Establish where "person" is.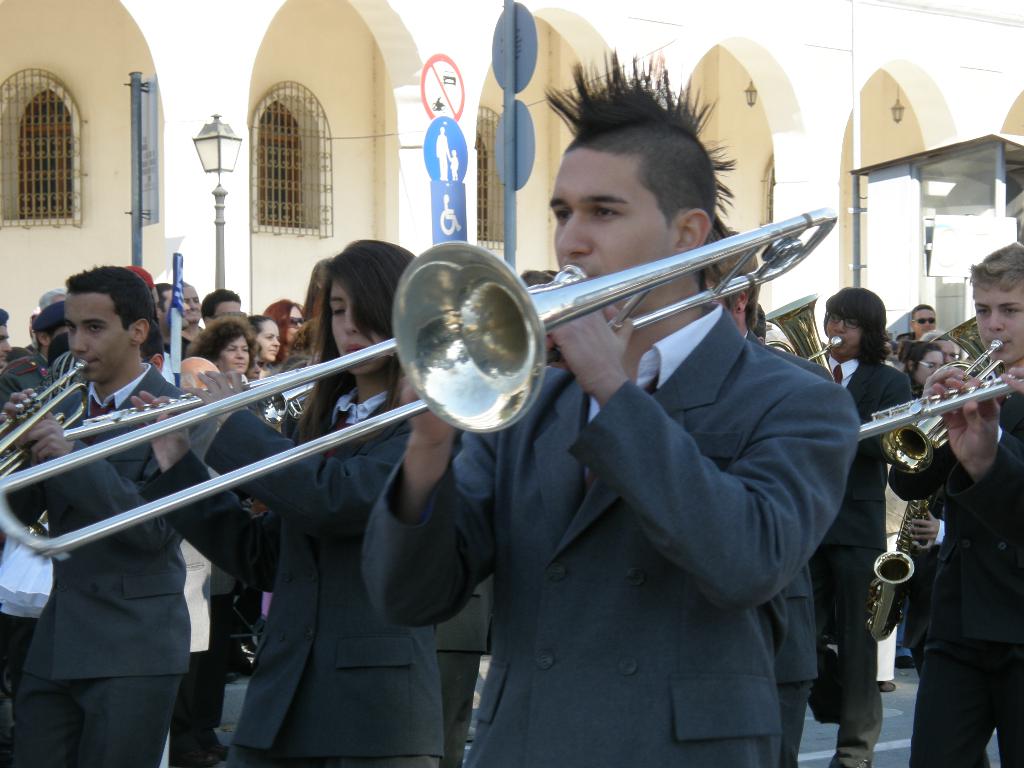
Established at <region>518, 266, 560, 367</region>.
